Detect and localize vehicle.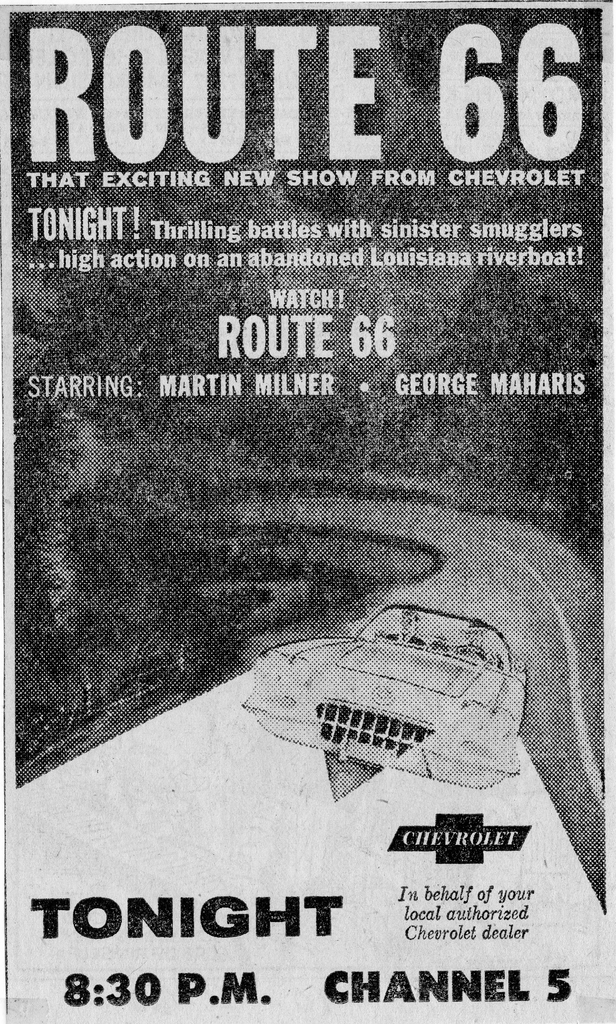
Localized at [240, 600, 528, 792].
